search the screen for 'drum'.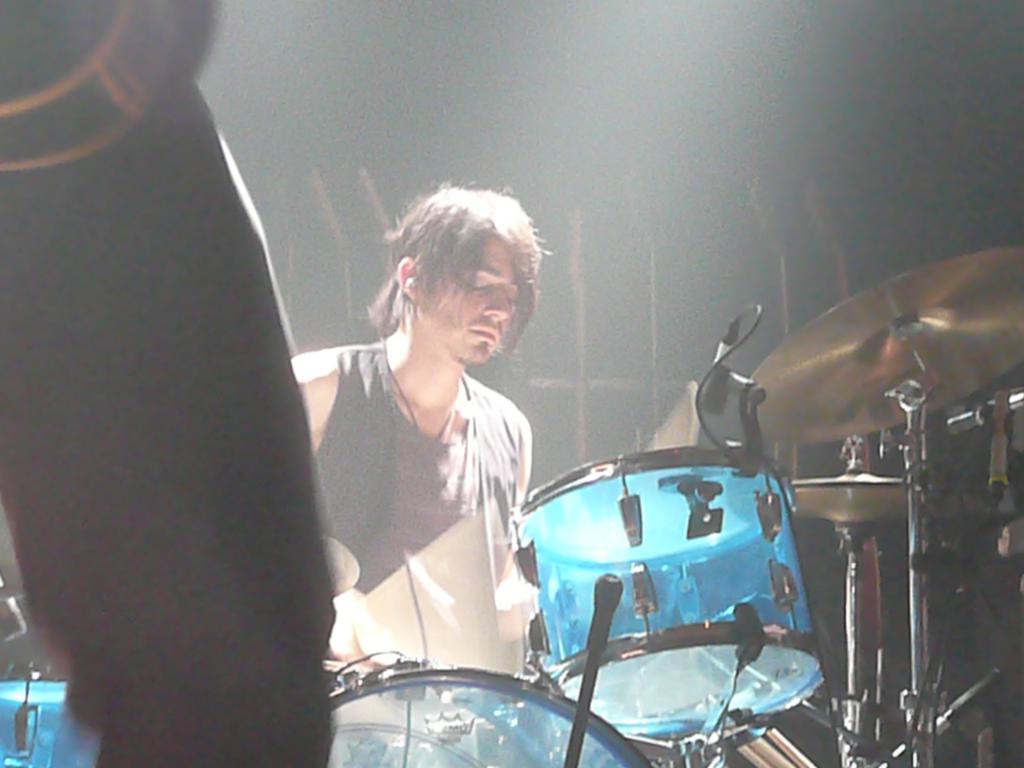
Found at Rect(326, 650, 652, 767).
